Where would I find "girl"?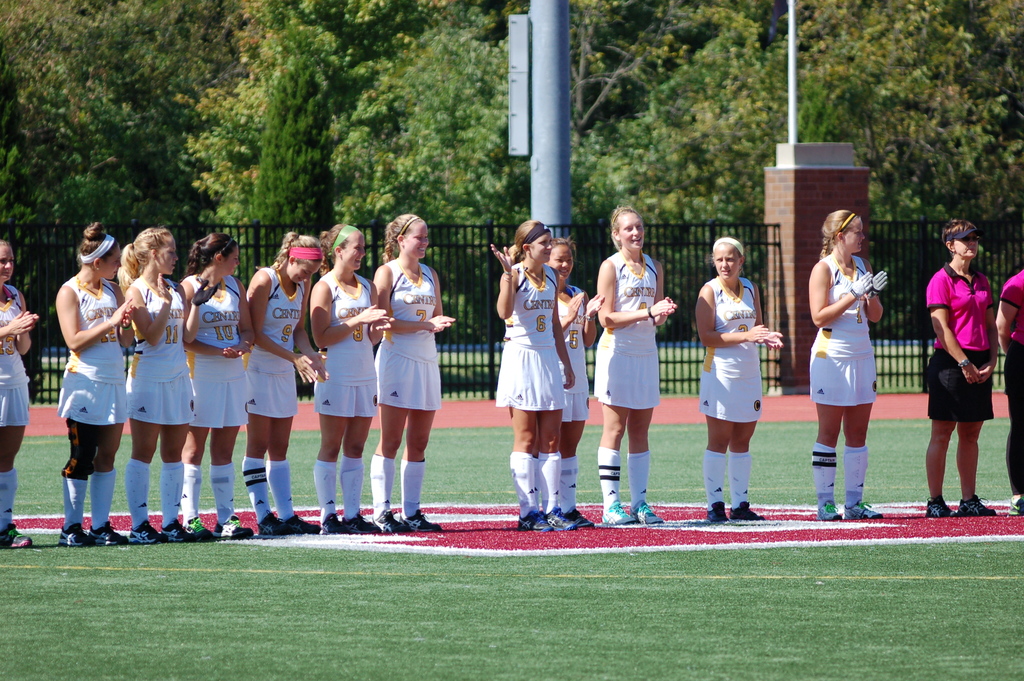
At rect(812, 208, 886, 522).
